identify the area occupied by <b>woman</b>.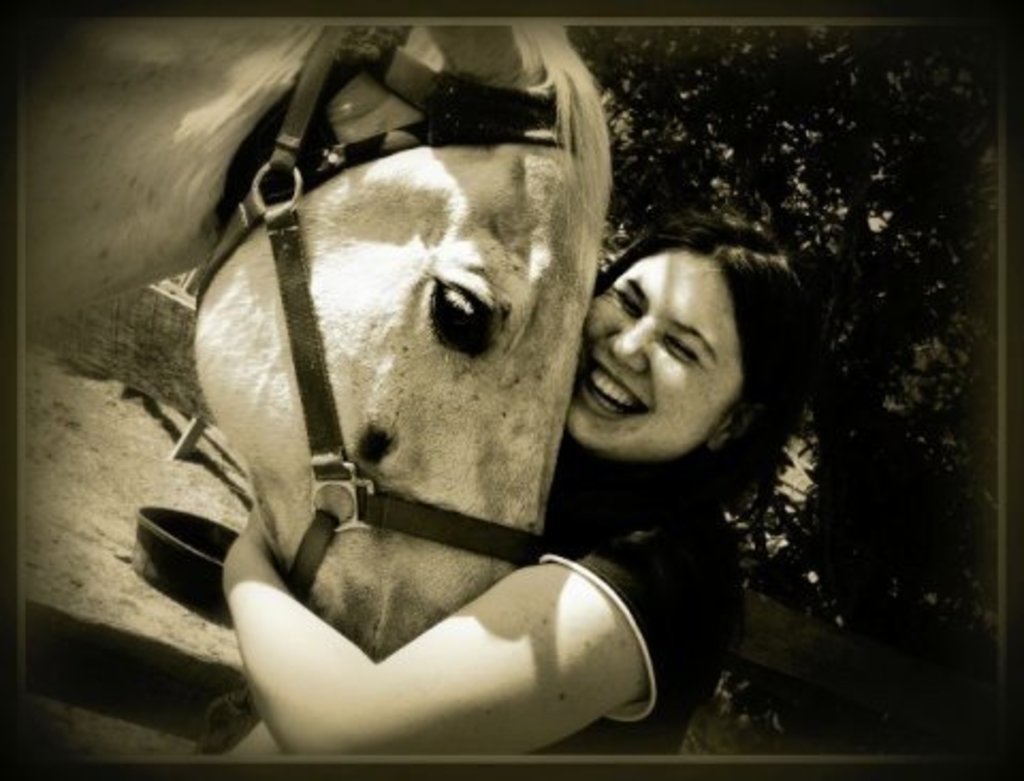
Area: <box>220,209,817,768</box>.
